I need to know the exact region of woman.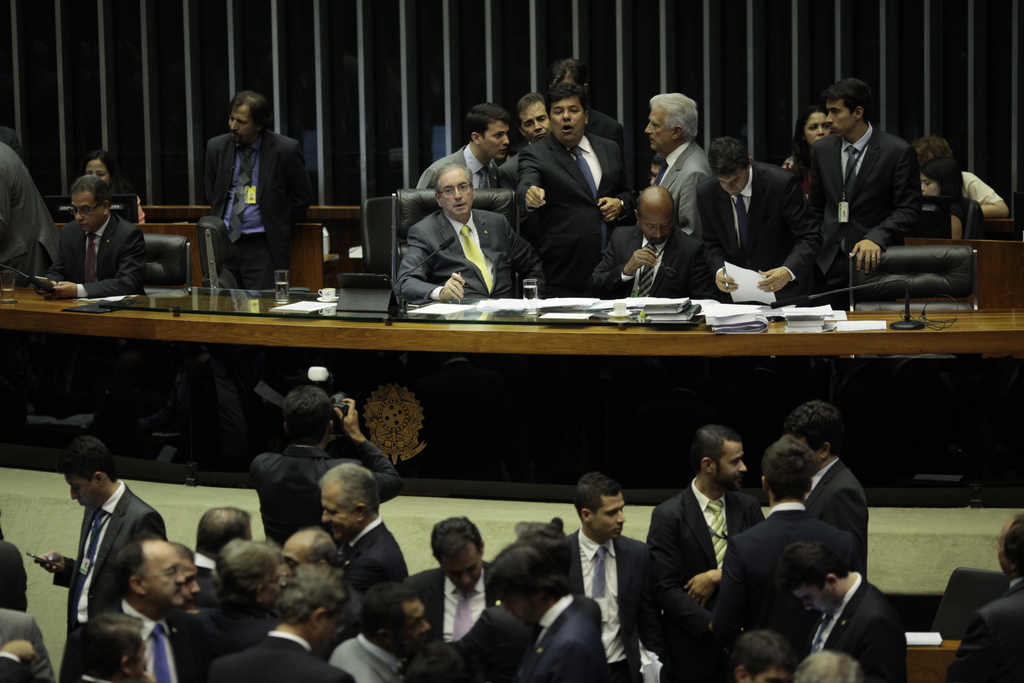
Region: locate(84, 158, 150, 230).
